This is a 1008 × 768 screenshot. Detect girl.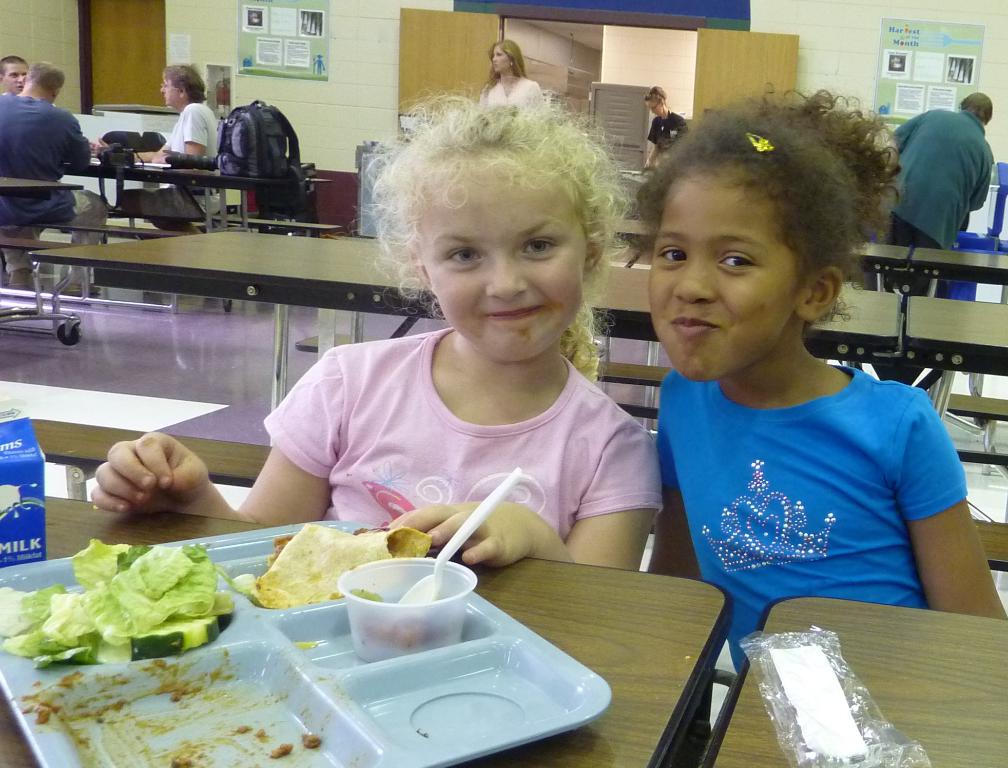
bbox(647, 80, 1007, 675).
